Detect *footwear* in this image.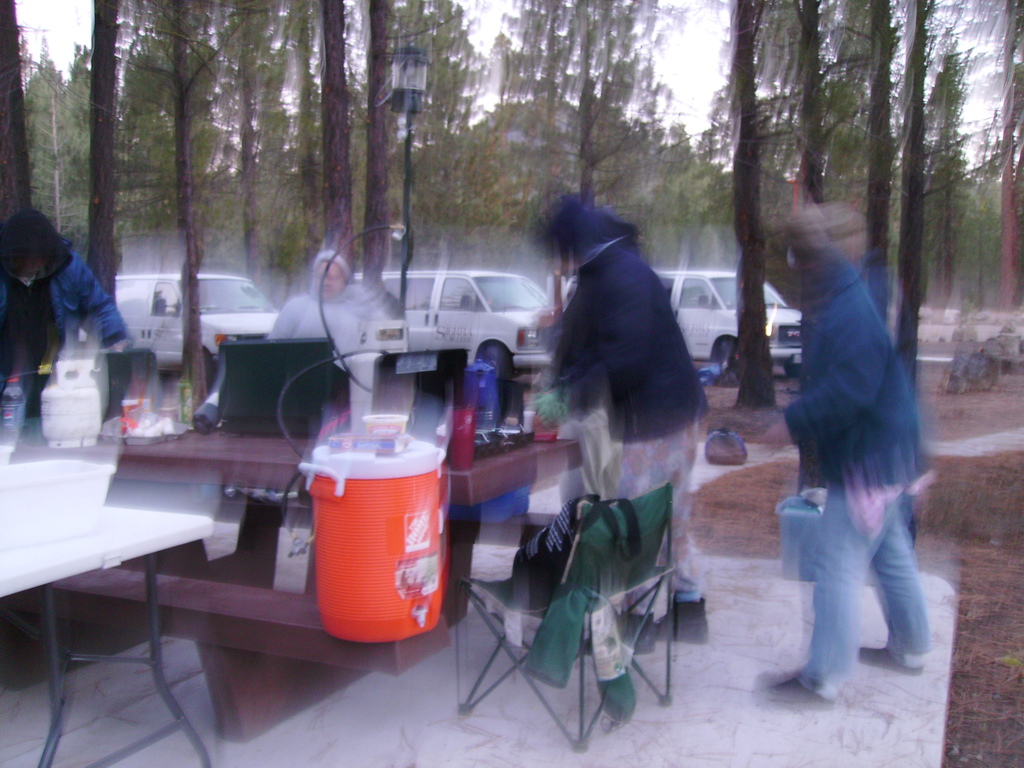
Detection: (left=611, top=616, right=659, bottom=658).
